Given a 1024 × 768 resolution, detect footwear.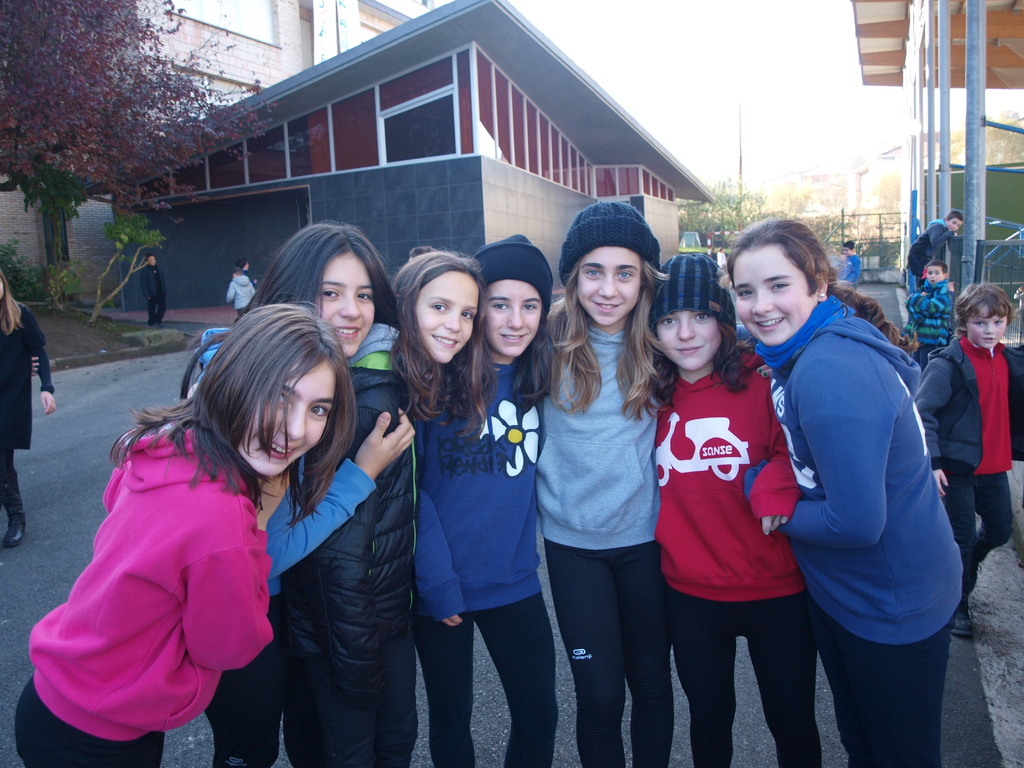
[1, 467, 27, 548].
